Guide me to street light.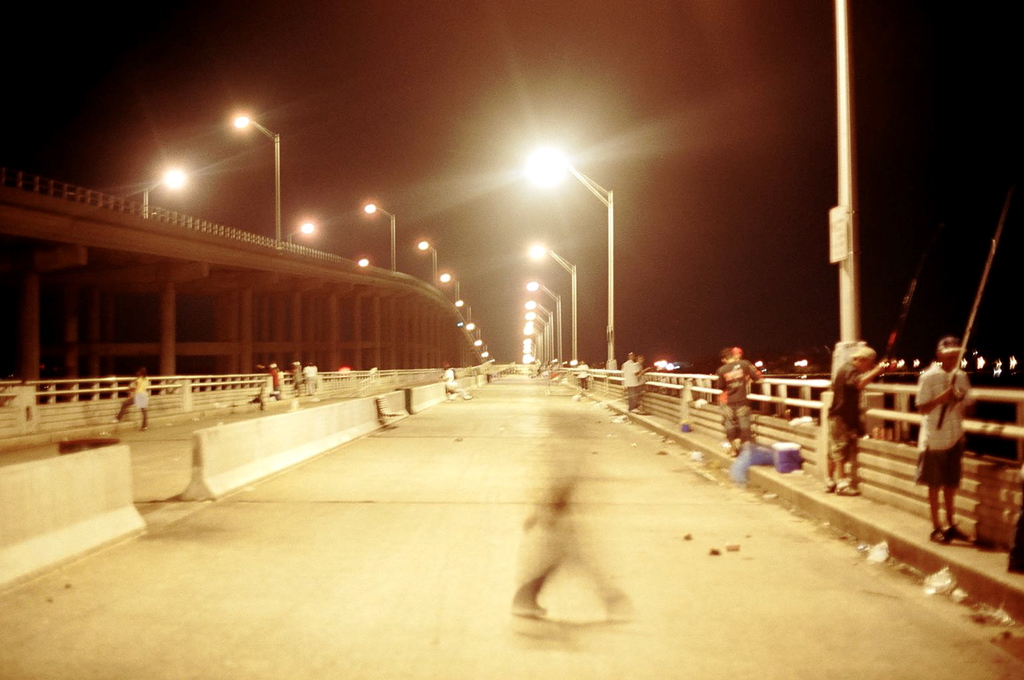
Guidance: x1=467 y1=325 x2=481 y2=343.
